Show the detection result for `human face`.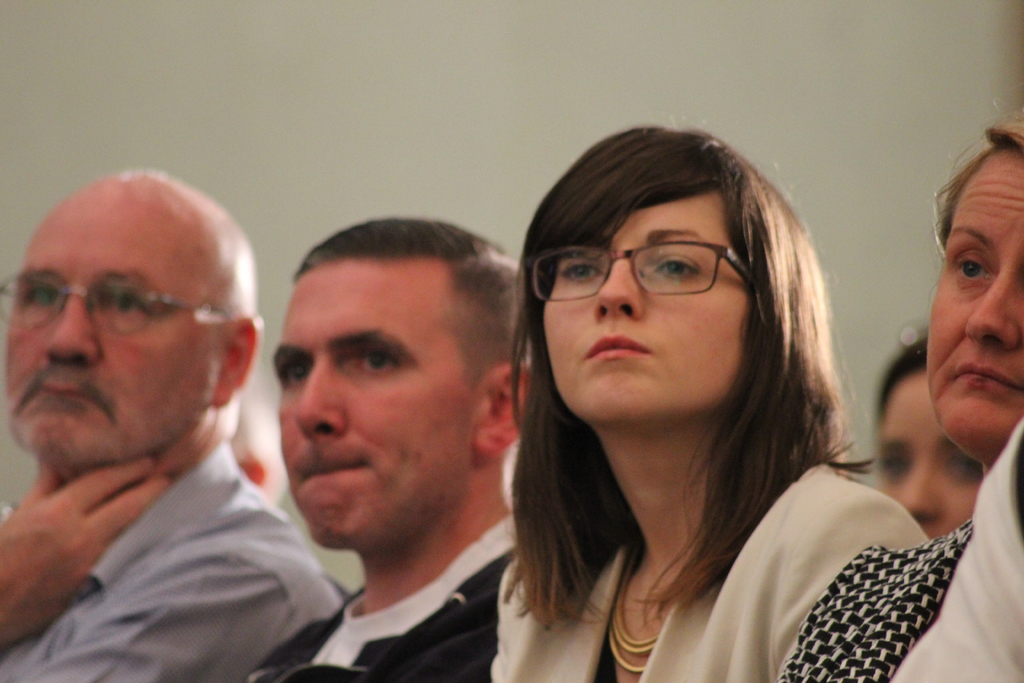
[left=932, top=156, right=1023, bottom=468].
